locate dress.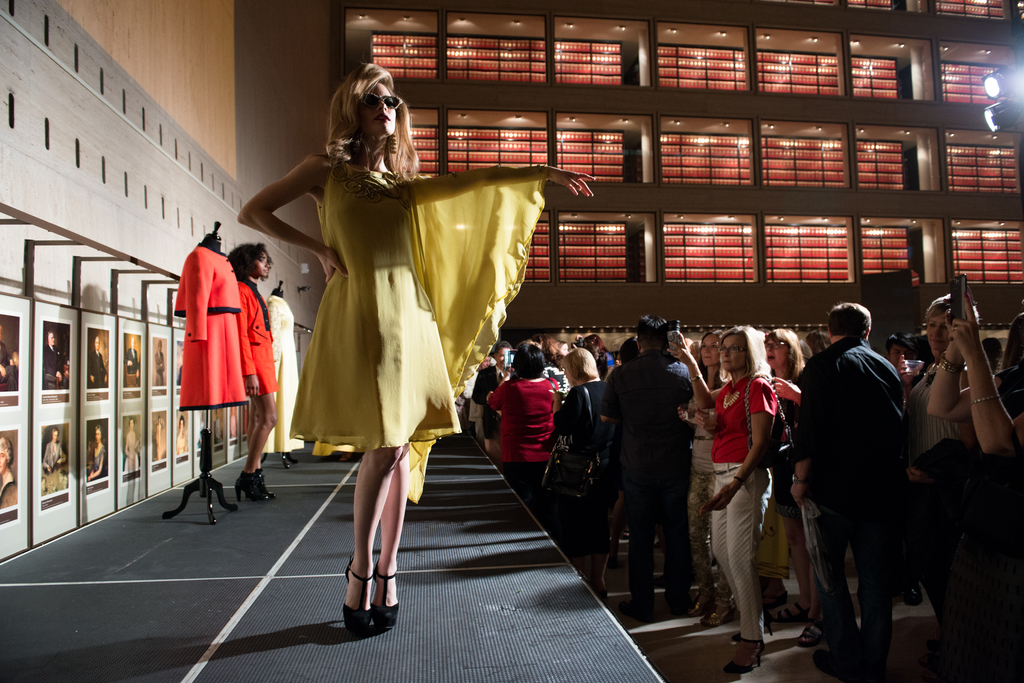
Bounding box: 231 276 280 398.
